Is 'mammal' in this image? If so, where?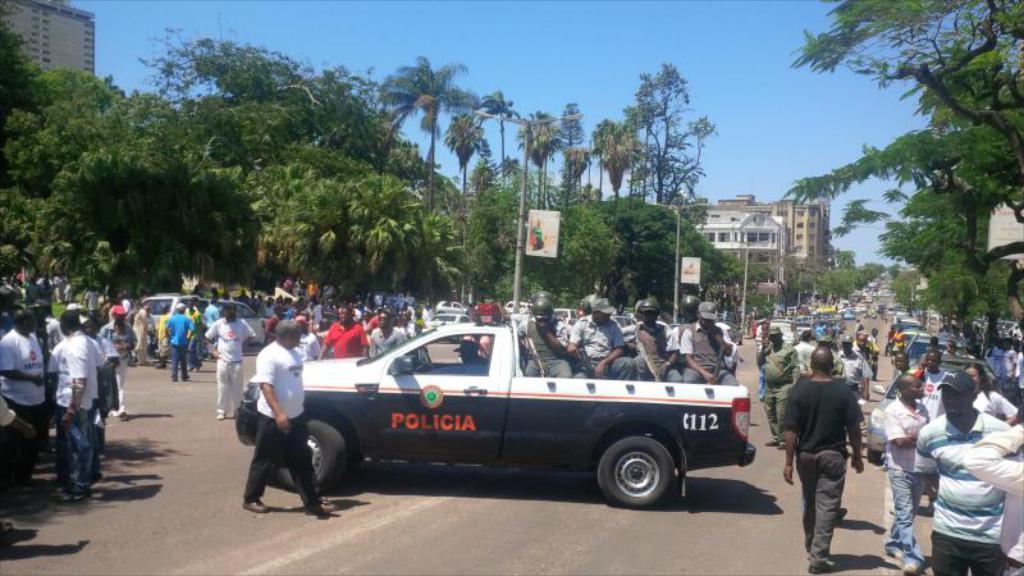
Yes, at Rect(675, 300, 741, 384).
